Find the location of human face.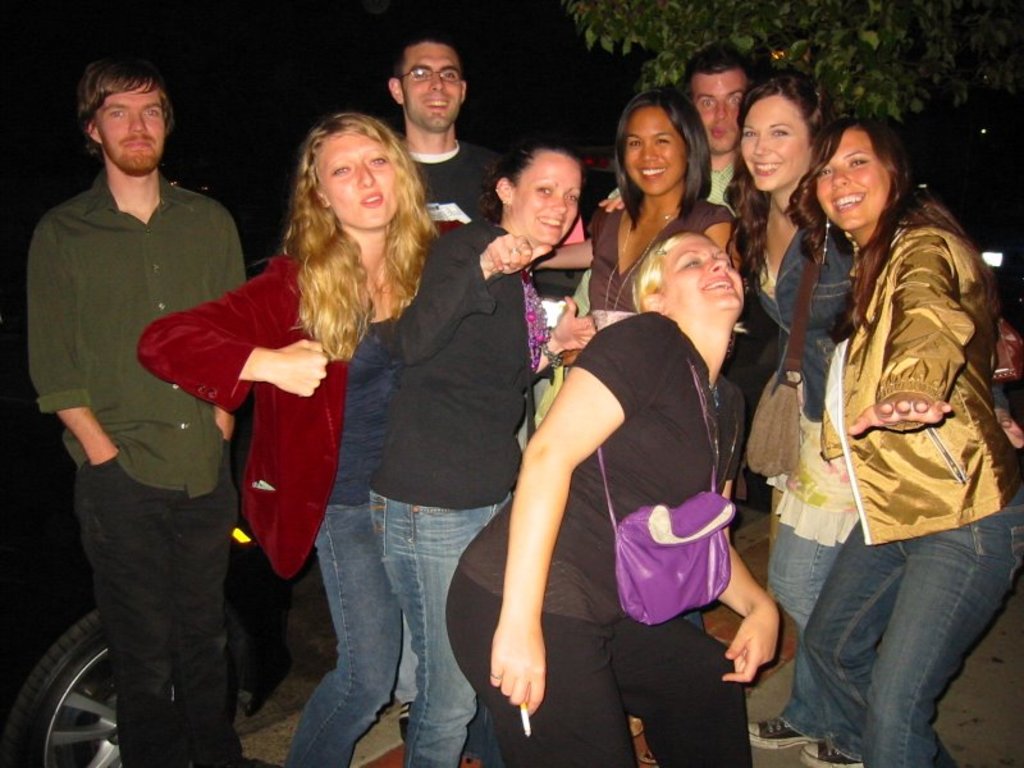
Location: left=741, top=95, right=809, bottom=192.
